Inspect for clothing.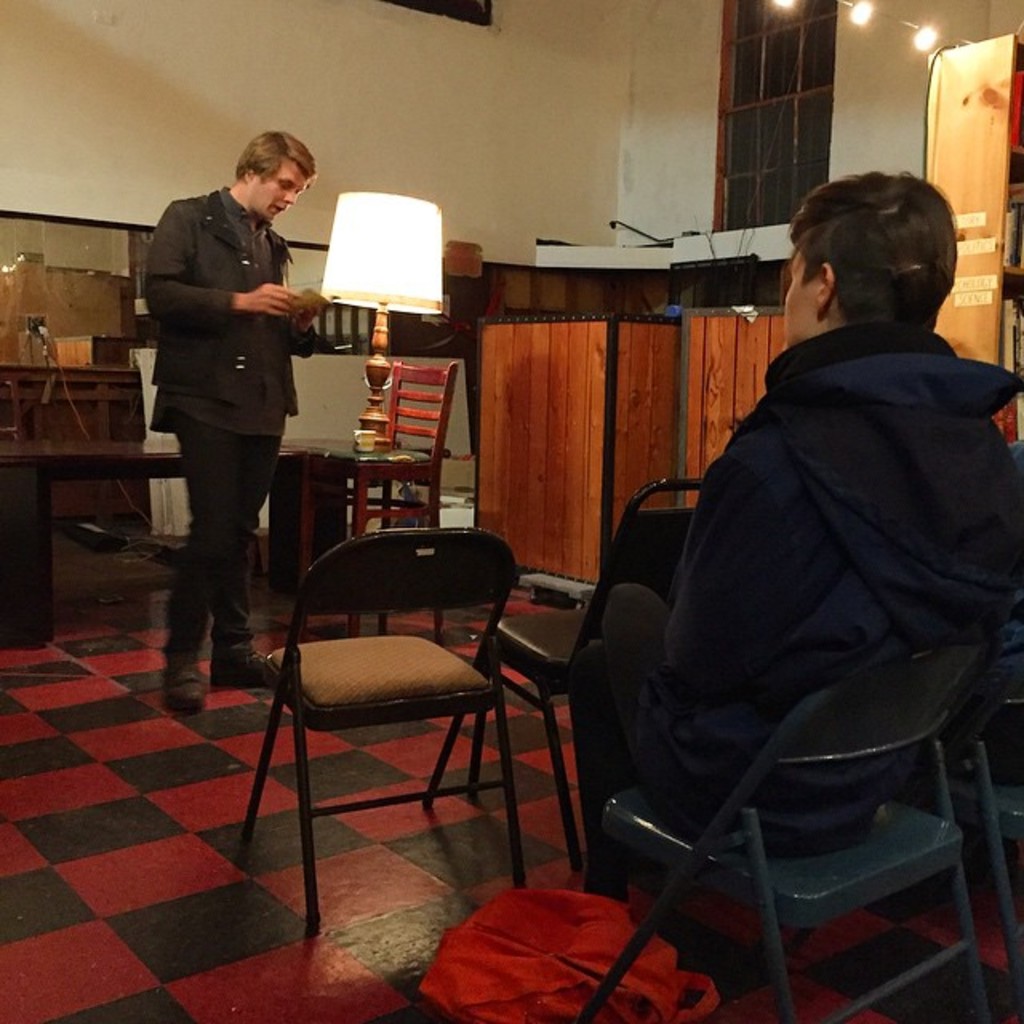
Inspection: {"left": 155, "top": 186, "right": 339, "bottom": 666}.
